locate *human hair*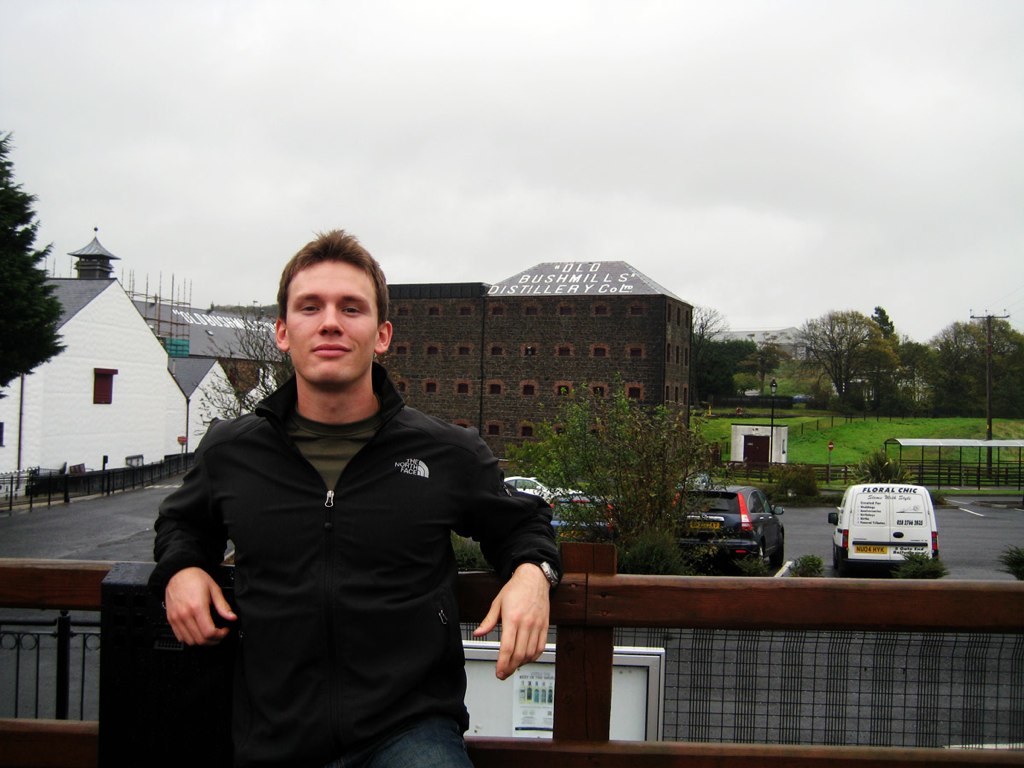
region(274, 222, 387, 323)
